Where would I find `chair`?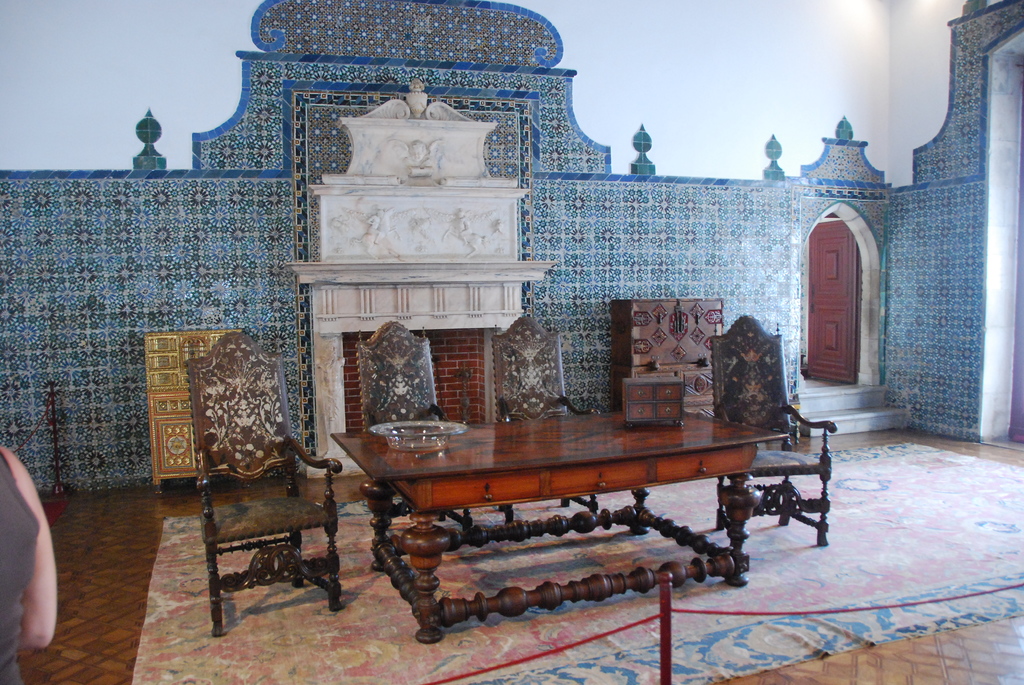
At x1=356 y1=318 x2=477 y2=533.
